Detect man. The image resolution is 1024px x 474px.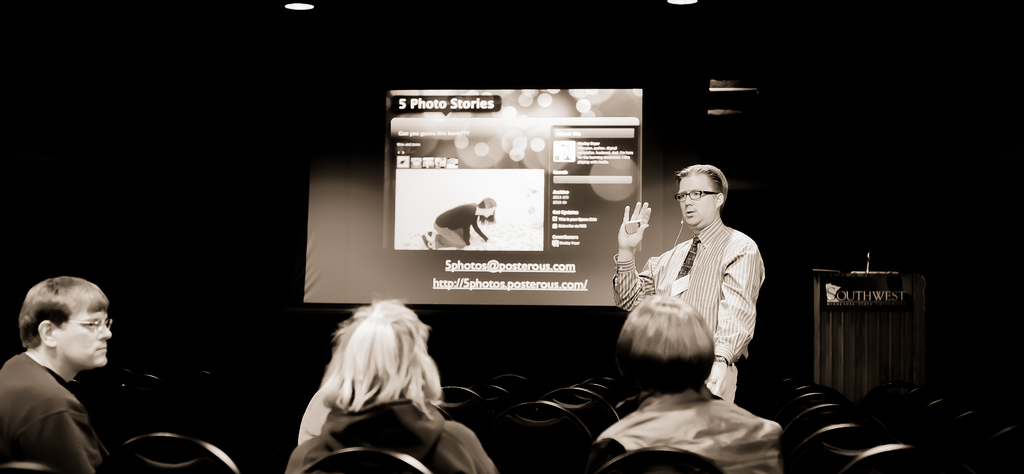
0/273/118/473.
